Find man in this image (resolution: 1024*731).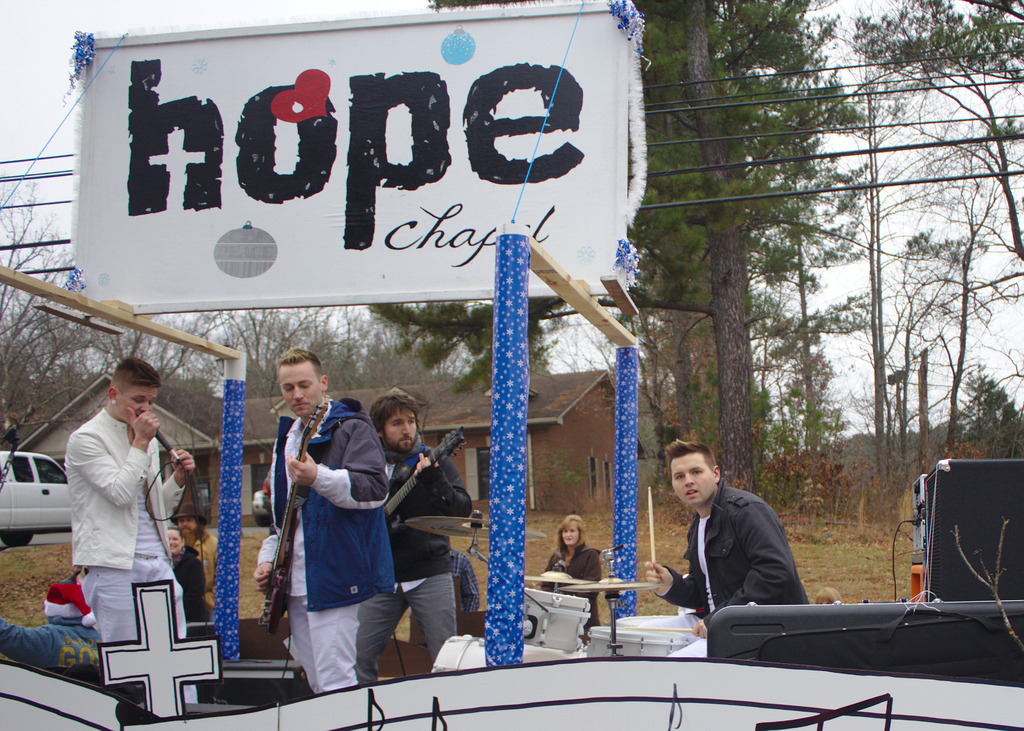
l=63, t=360, r=204, b=703.
